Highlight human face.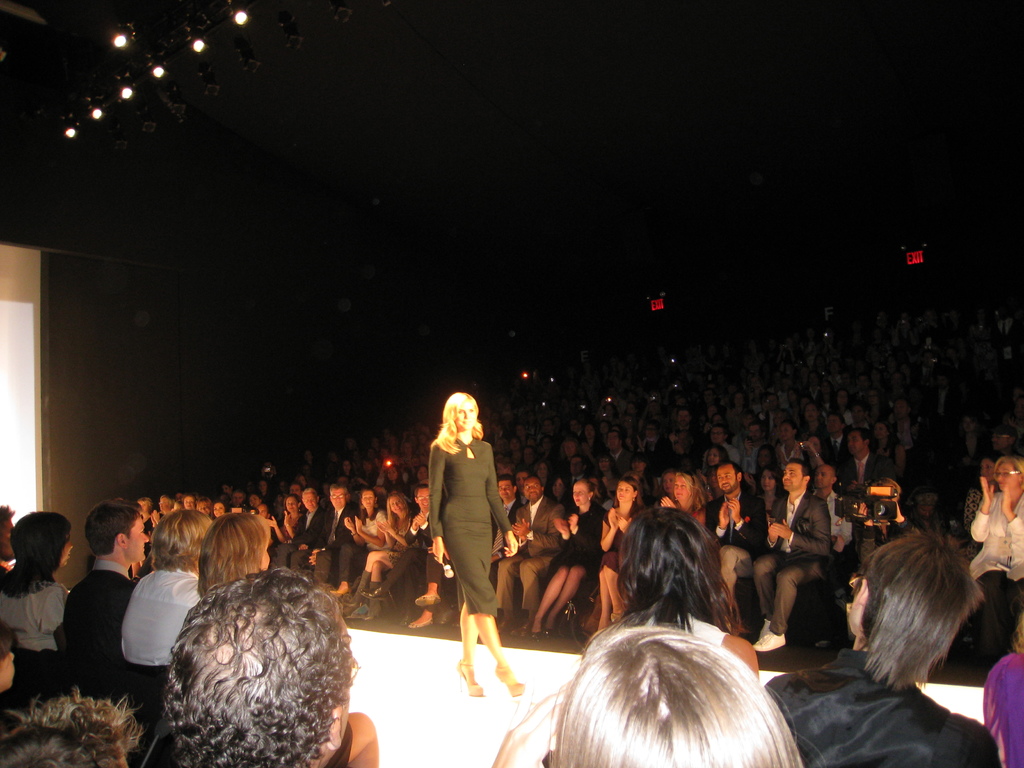
Highlighted region: <bbox>393, 500, 405, 516</bbox>.
